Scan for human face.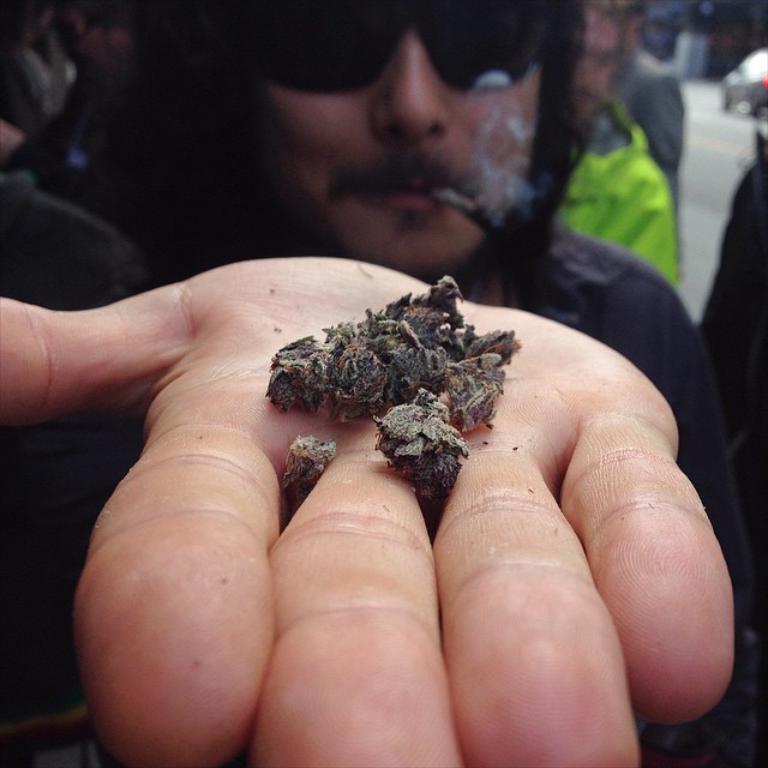
Scan result: {"x1": 254, "y1": 0, "x2": 546, "y2": 270}.
